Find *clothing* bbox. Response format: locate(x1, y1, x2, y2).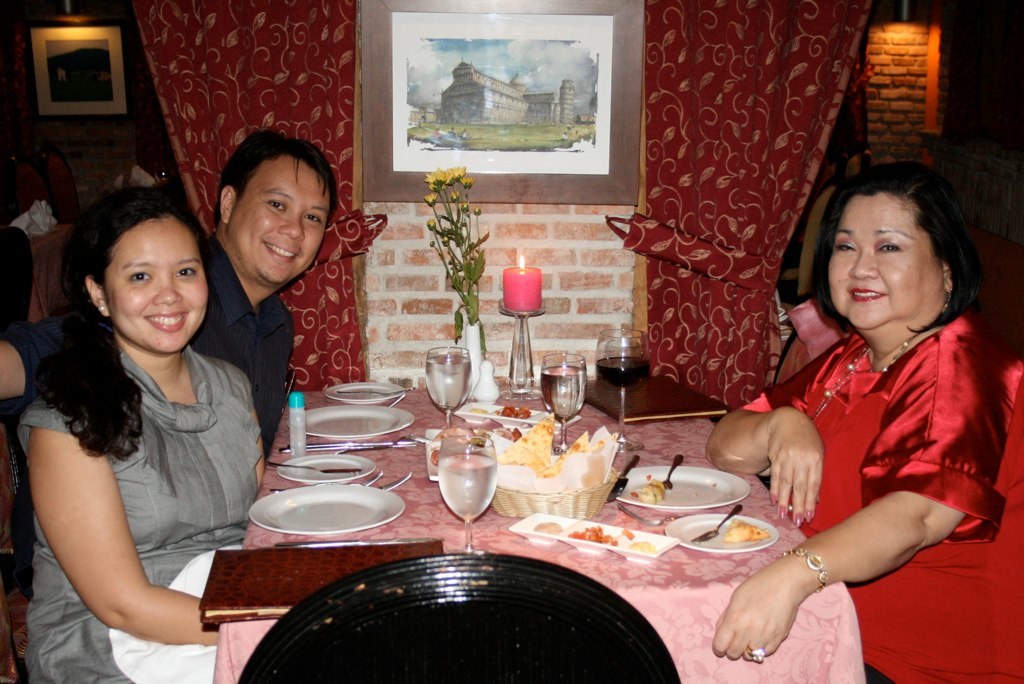
locate(17, 347, 268, 683).
